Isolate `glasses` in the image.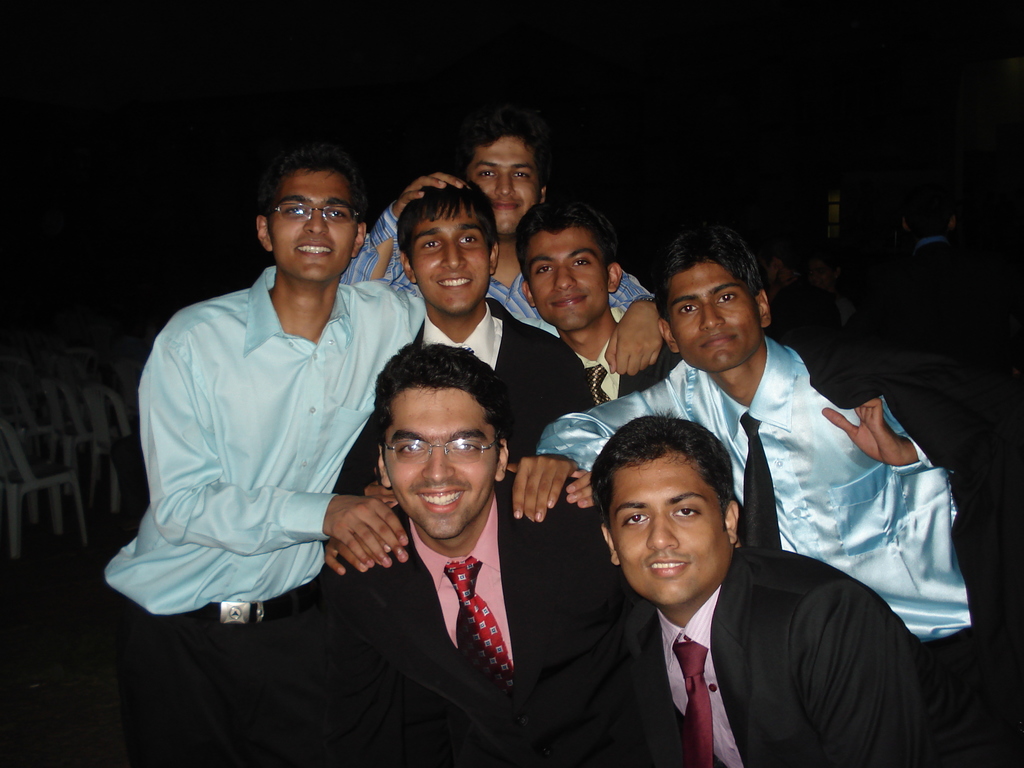
Isolated region: [x1=264, y1=198, x2=365, y2=230].
